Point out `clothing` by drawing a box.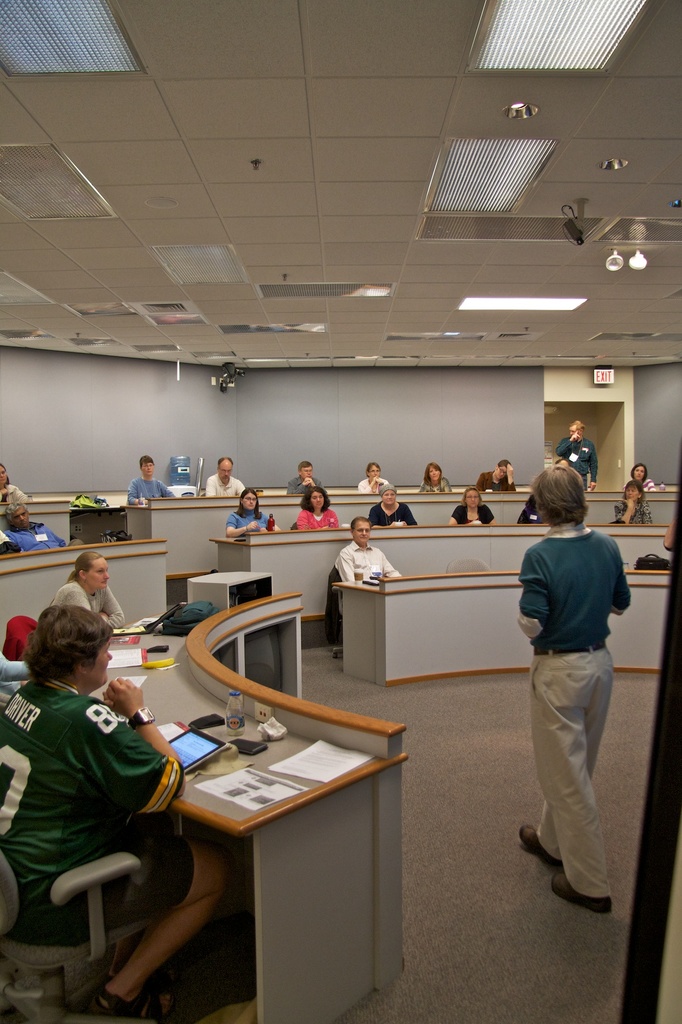
[x1=548, y1=429, x2=598, y2=491].
